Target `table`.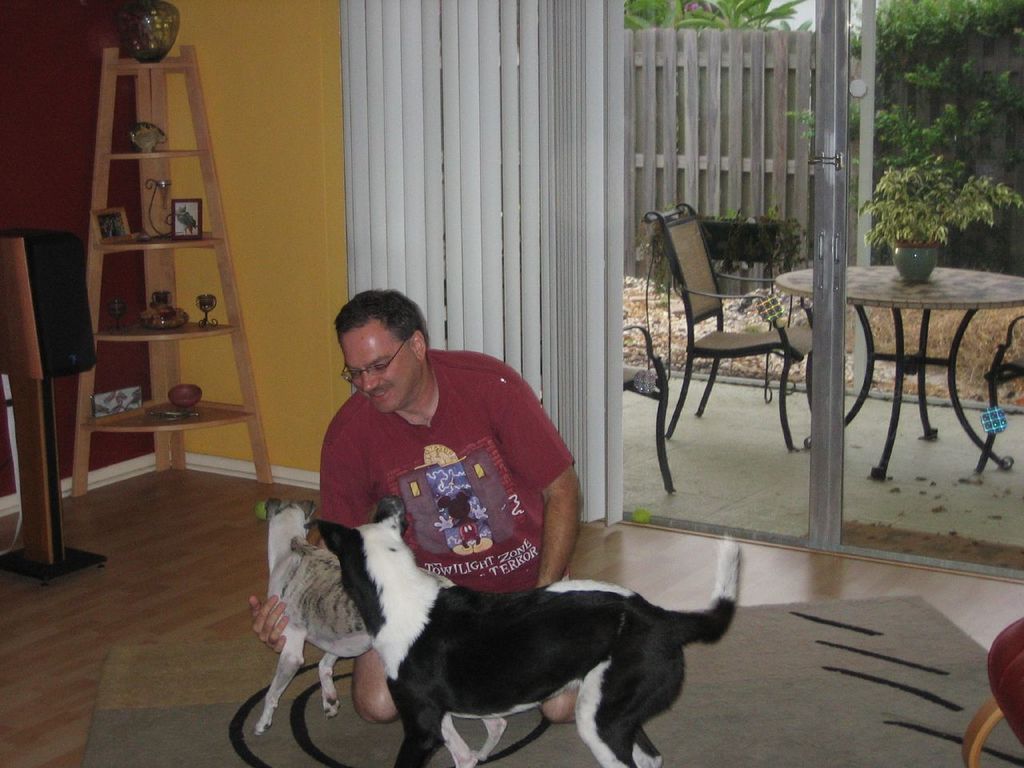
Target region: Rect(774, 250, 1023, 488).
